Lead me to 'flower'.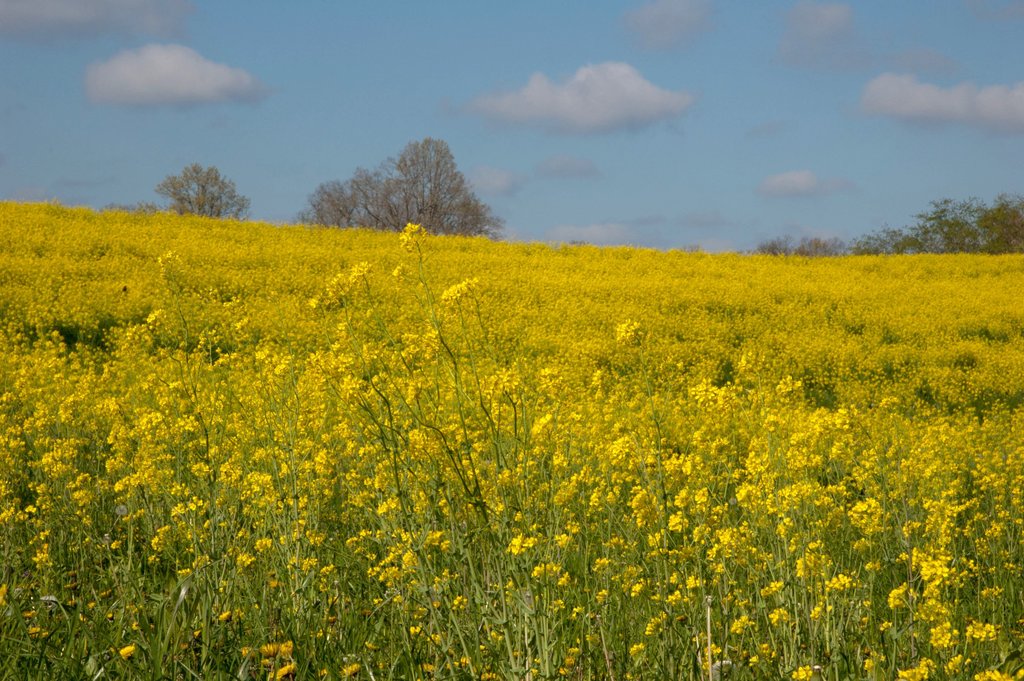
Lead to <region>392, 217, 428, 245</region>.
